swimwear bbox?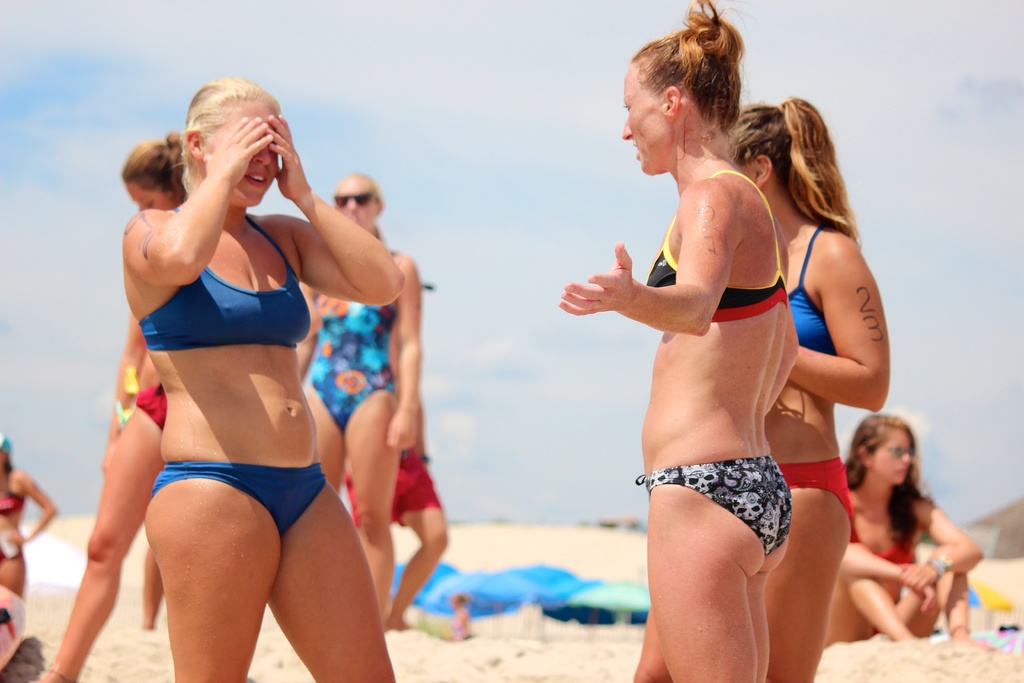
bbox=(150, 459, 326, 539)
